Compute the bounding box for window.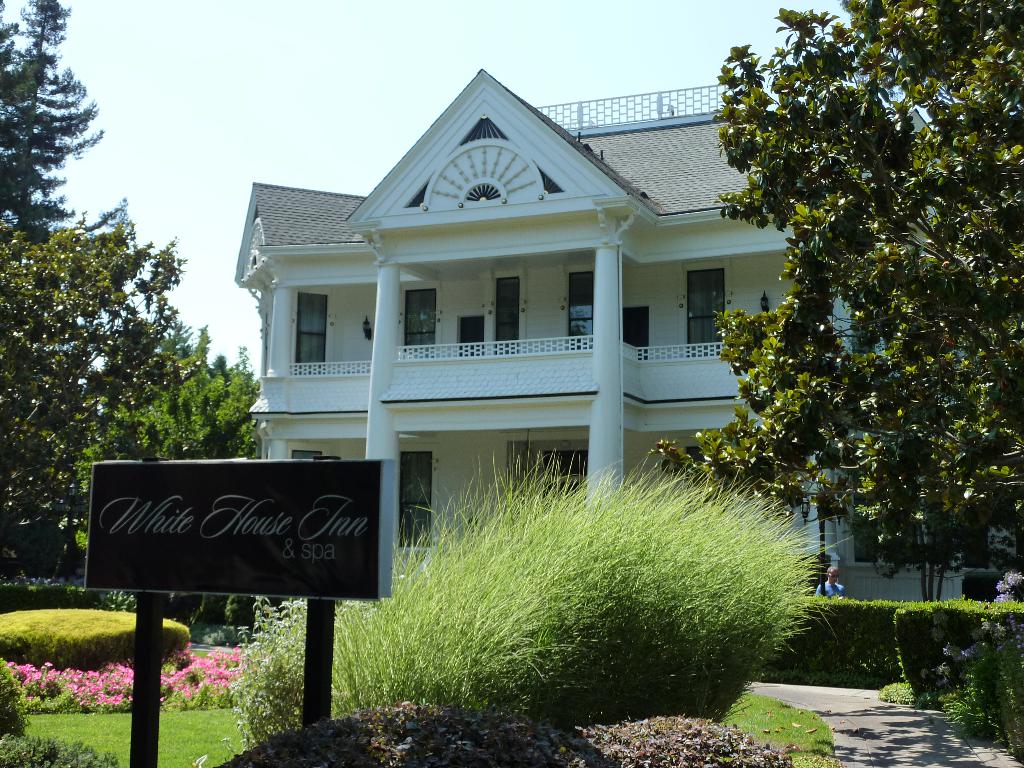
(266, 273, 337, 372).
